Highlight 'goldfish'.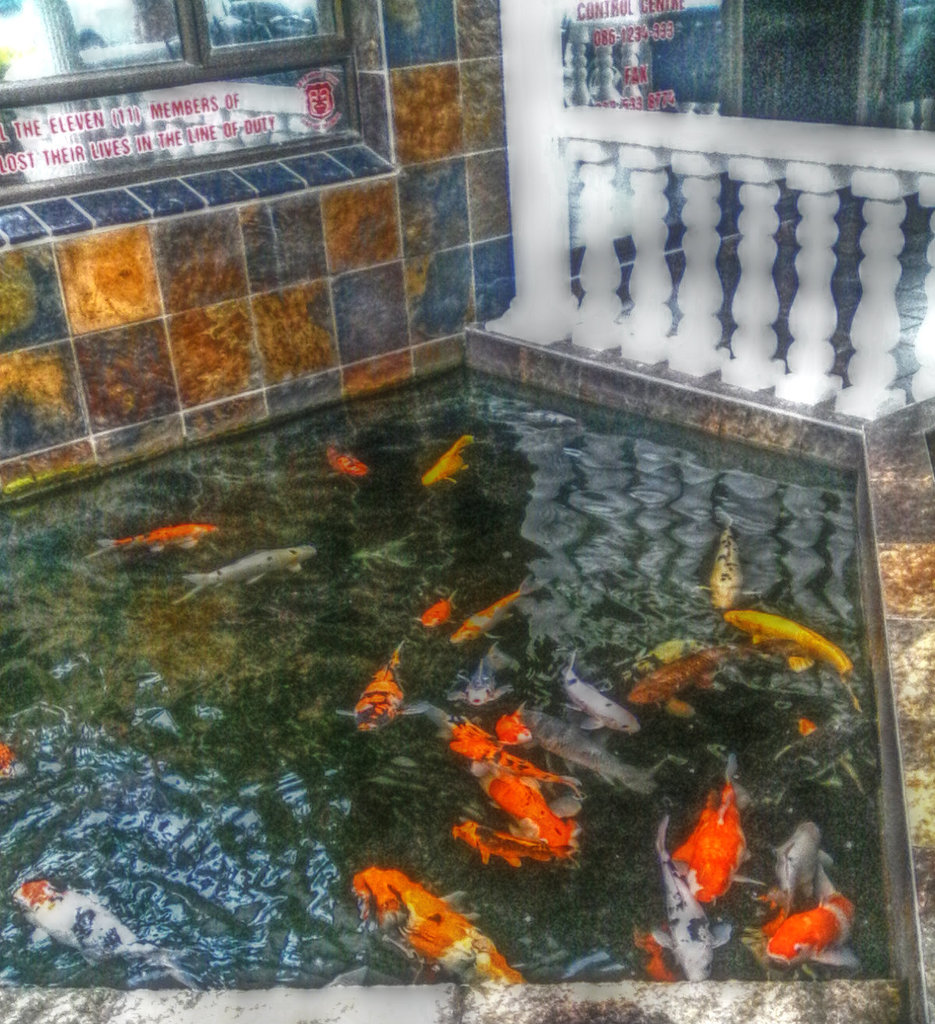
Highlighted region: <box>326,443,372,477</box>.
